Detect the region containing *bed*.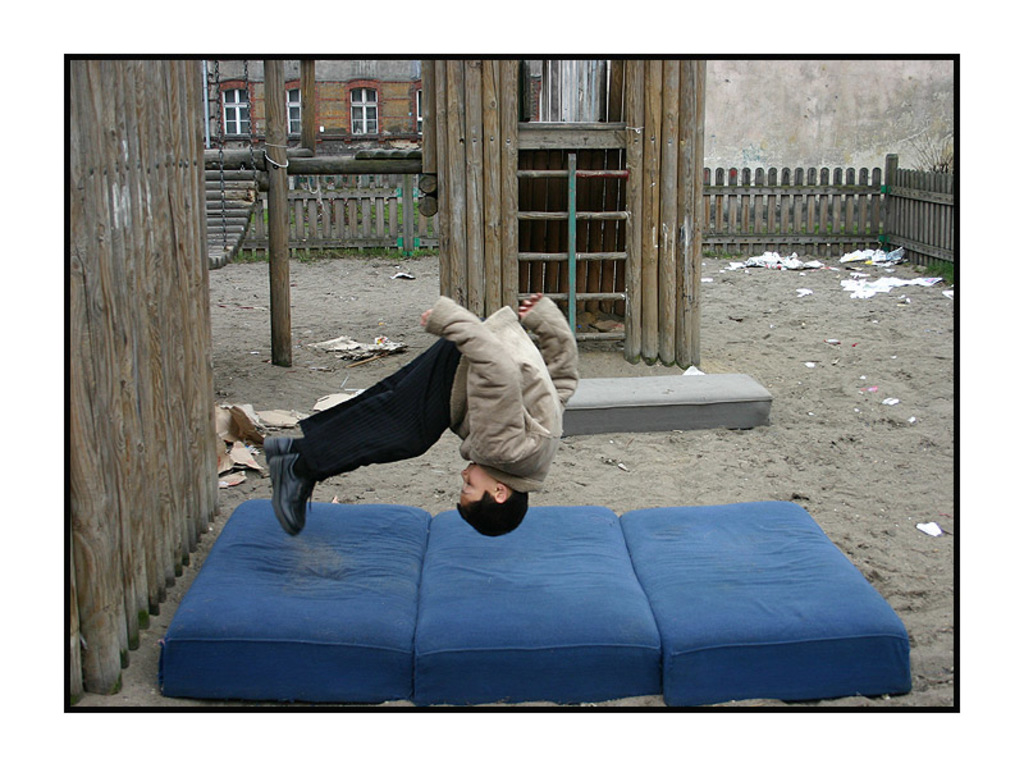
164/466/908/710.
